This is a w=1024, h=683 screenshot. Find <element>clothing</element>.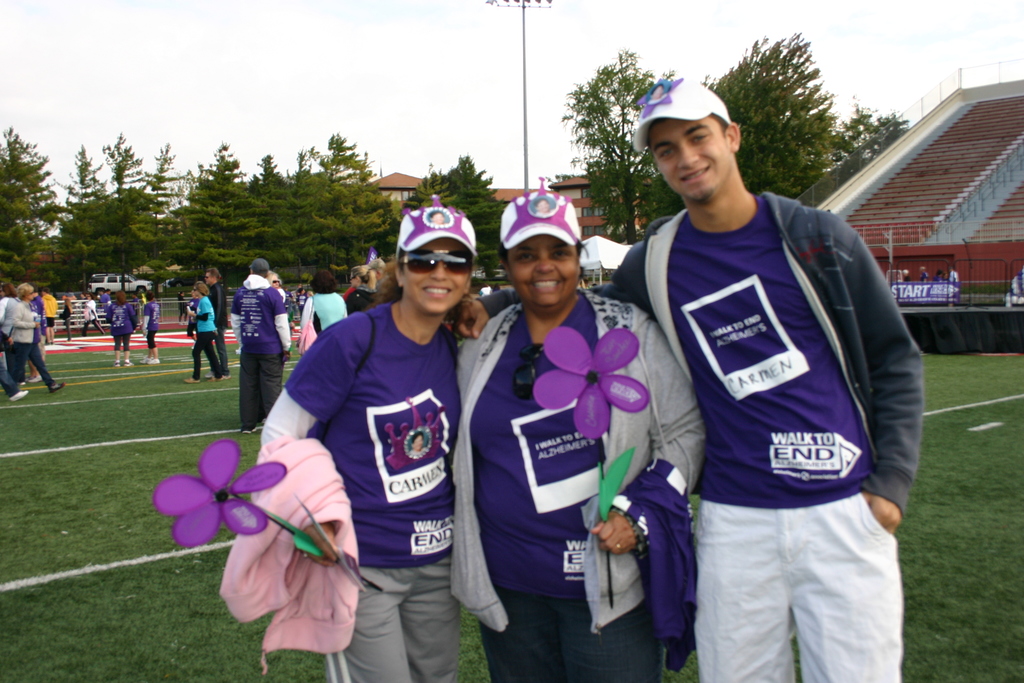
Bounding box: [left=0, top=357, right=15, bottom=391].
